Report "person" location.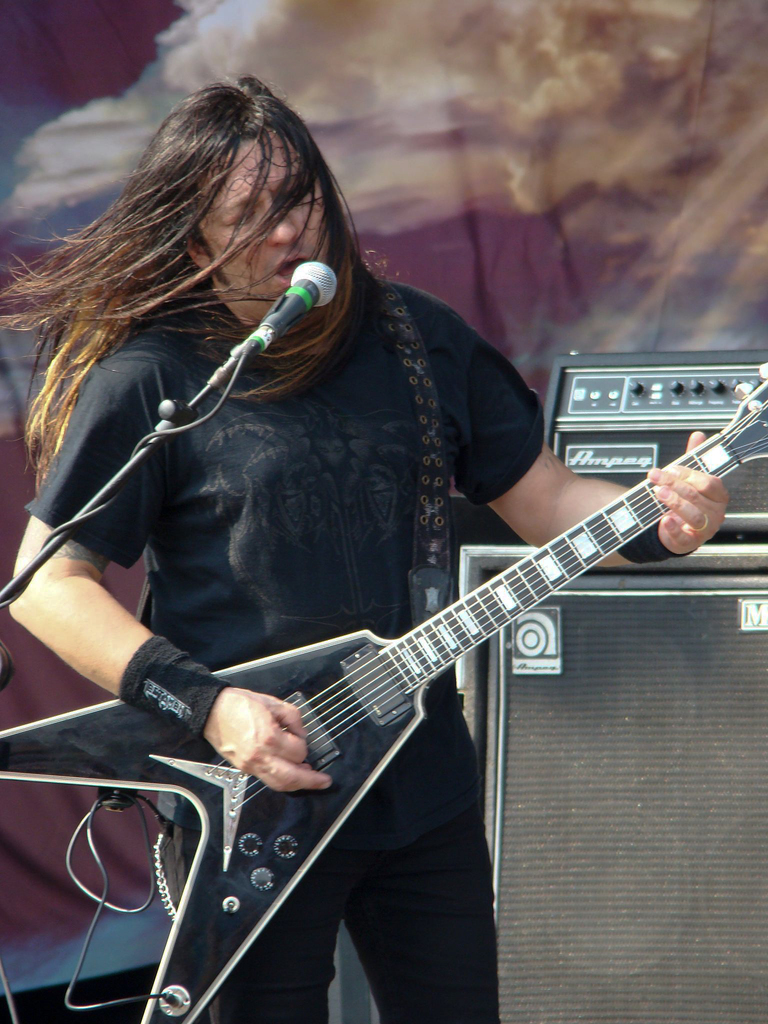
Report: {"left": 69, "top": 113, "right": 726, "bottom": 979}.
